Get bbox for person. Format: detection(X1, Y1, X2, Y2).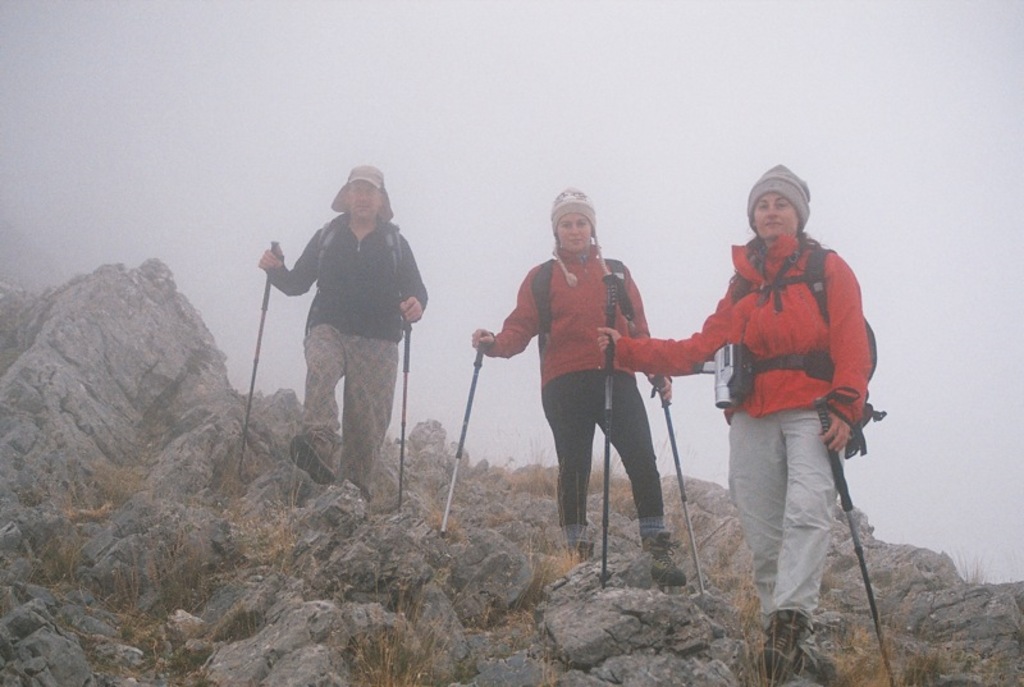
detection(262, 161, 430, 501).
